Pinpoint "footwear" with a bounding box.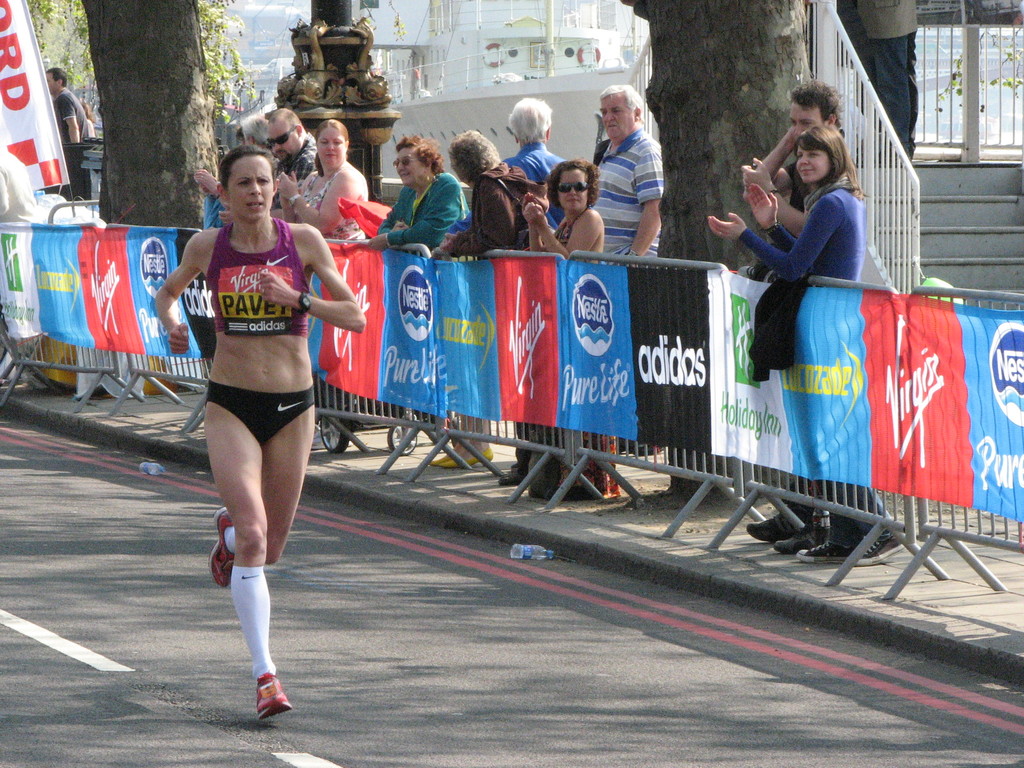
745, 506, 808, 542.
